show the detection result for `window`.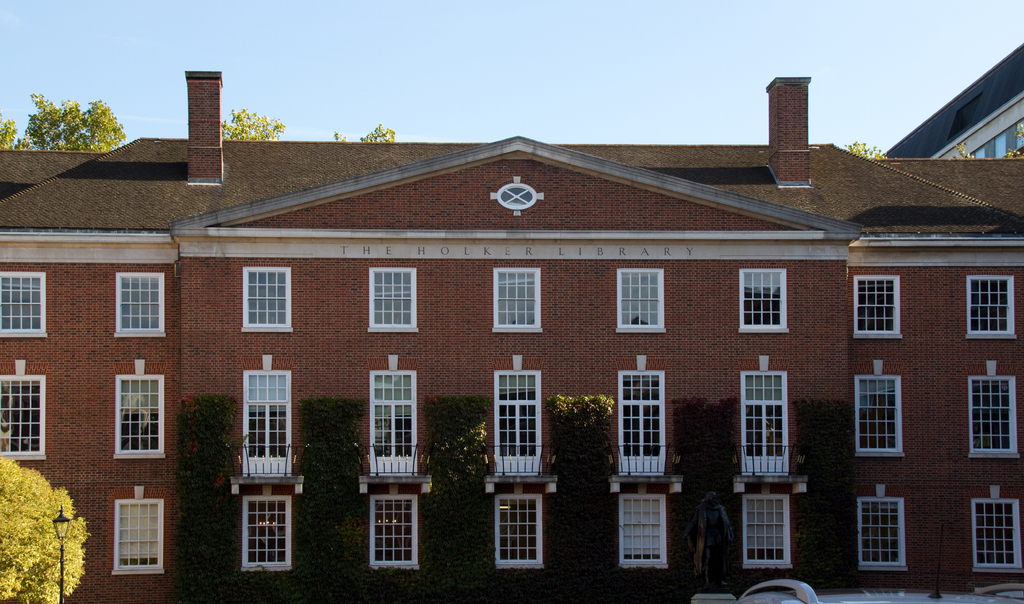
(740,267,790,334).
